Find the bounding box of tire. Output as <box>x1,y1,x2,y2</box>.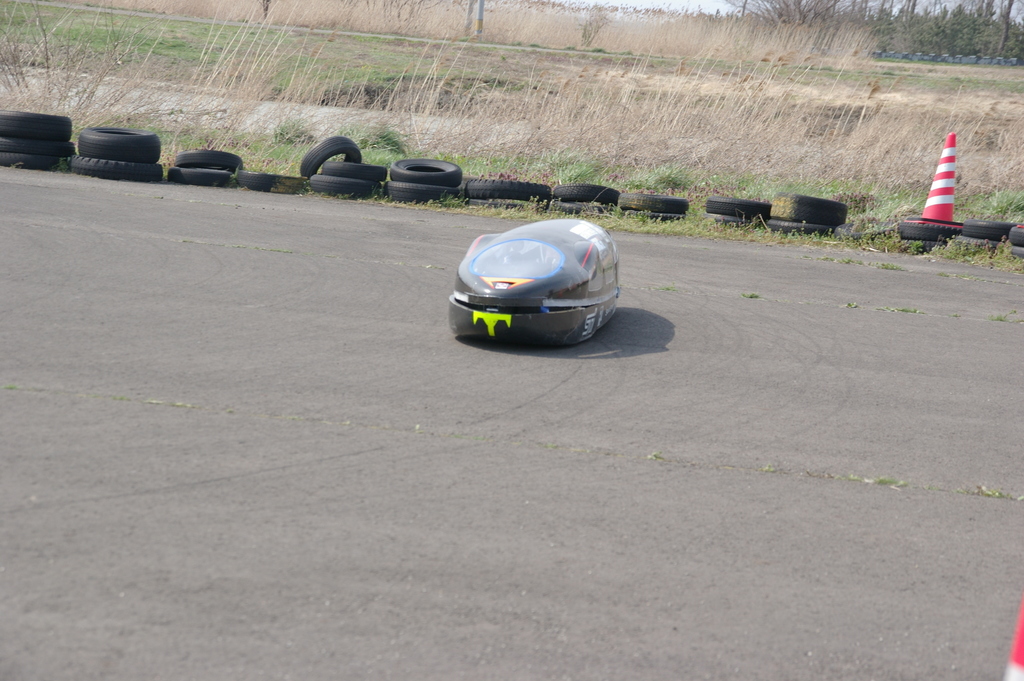
<box>321,158,385,178</box>.
